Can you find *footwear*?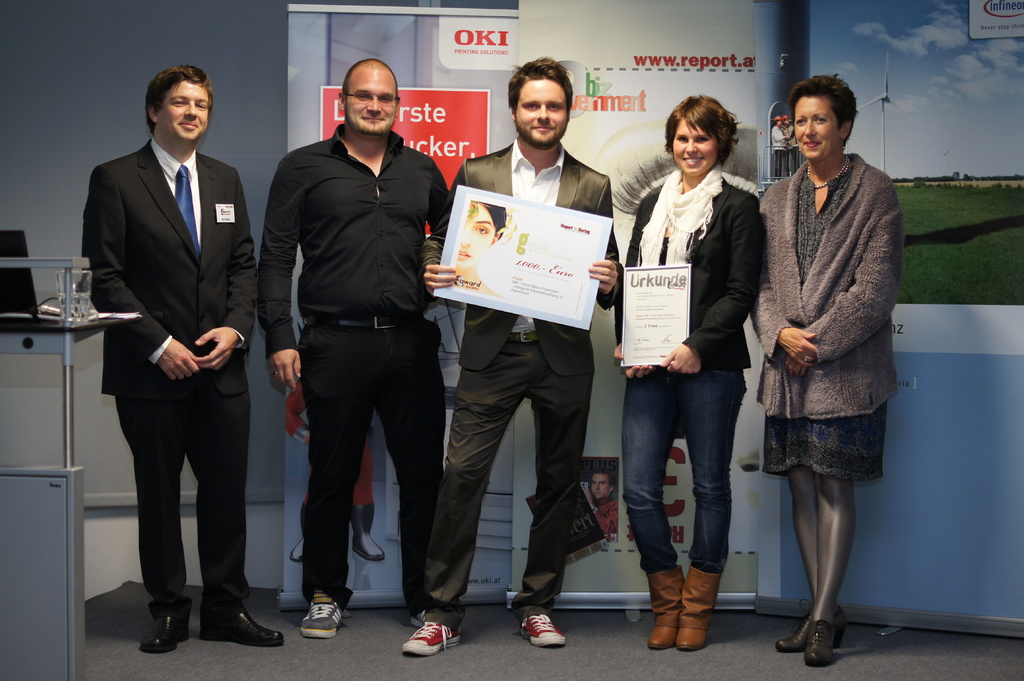
Yes, bounding box: bbox=[351, 507, 382, 561].
